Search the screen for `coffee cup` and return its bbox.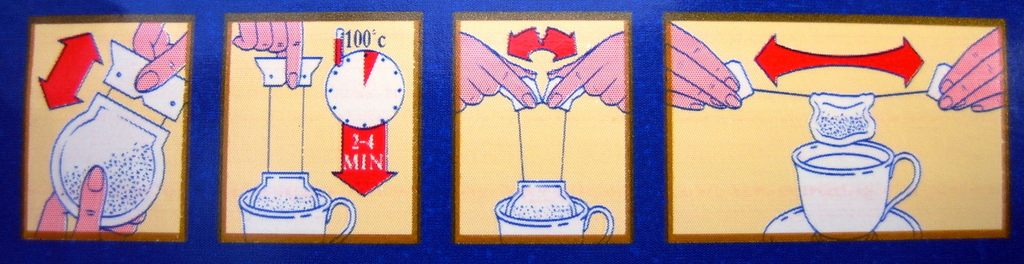
Found: (495,195,612,246).
